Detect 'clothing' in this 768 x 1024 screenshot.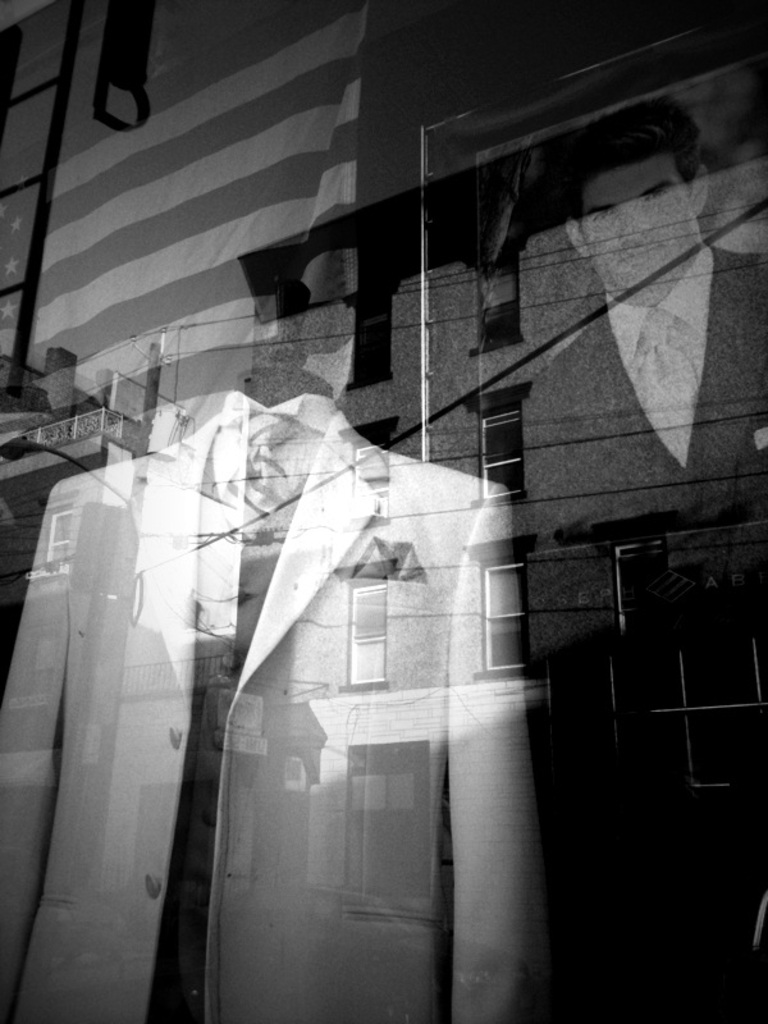
Detection: region(516, 232, 767, 1023).
